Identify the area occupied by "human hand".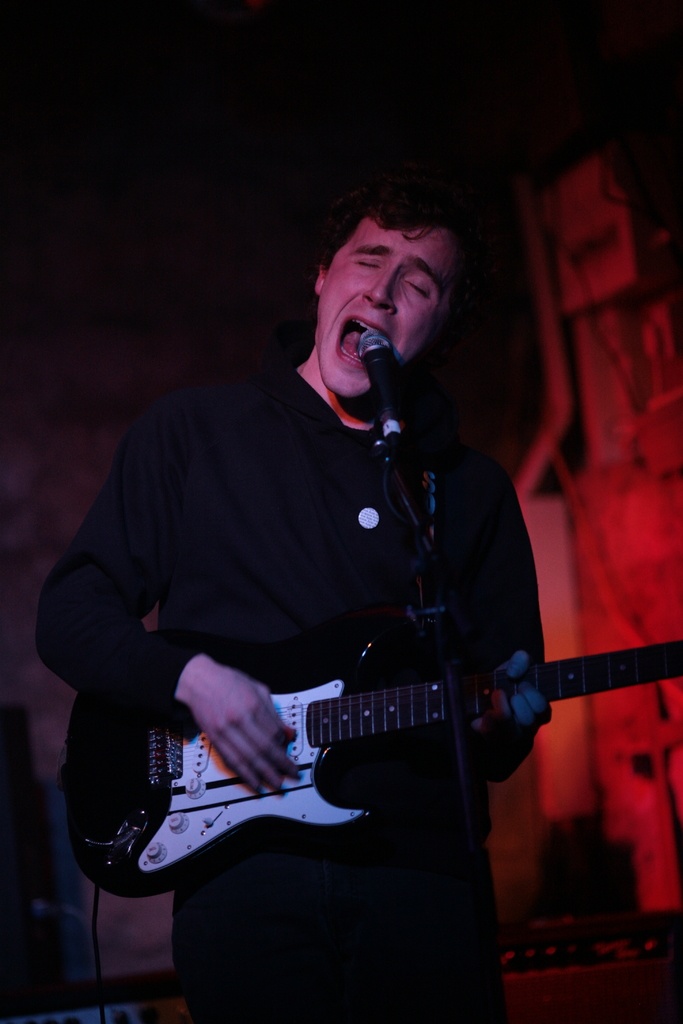
Area: [162,665,290,794].
